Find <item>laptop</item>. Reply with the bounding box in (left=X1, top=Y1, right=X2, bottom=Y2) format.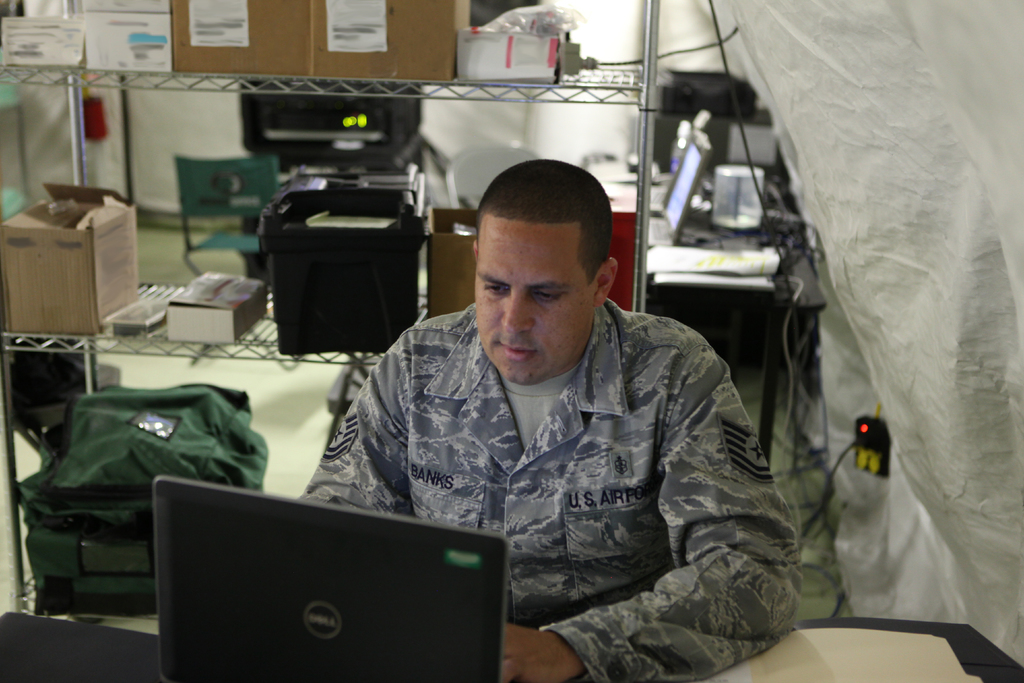
(left=648, top=140, right=702, bottom=248).
